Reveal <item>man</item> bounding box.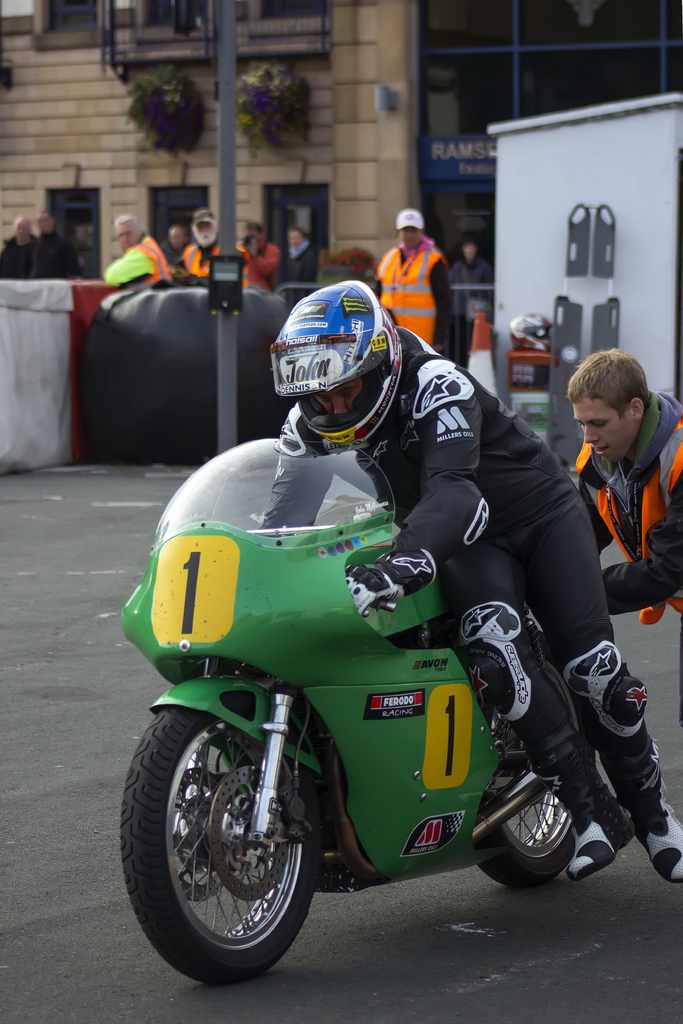
Revealed: {"left": 160, "top": 220, "right": 194, "bottom": 267}.
